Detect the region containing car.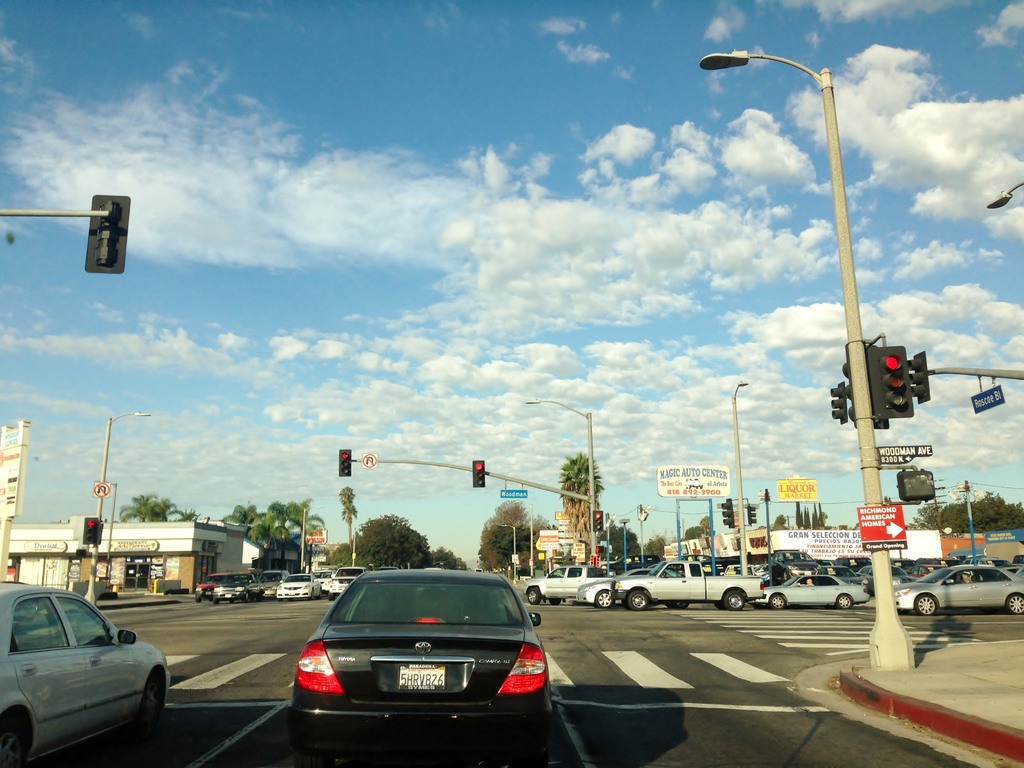
{"x1": 255, "y1": 571, "x2": 290, "y2": 600}.
